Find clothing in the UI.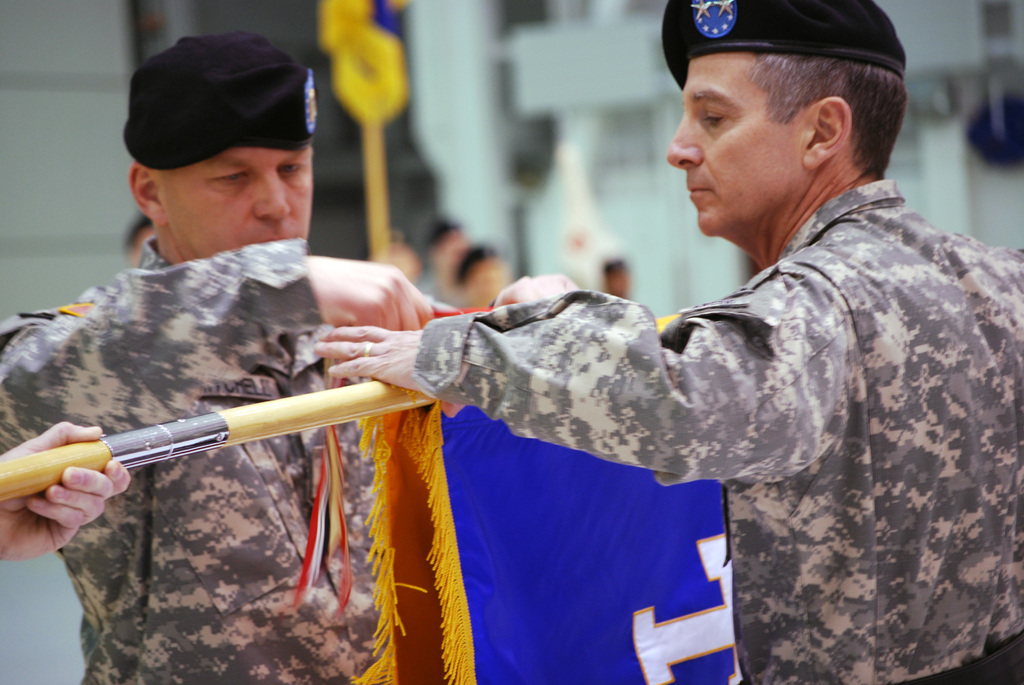
UI element at <bbox>411, 179, 1023, 684</bbox>.
